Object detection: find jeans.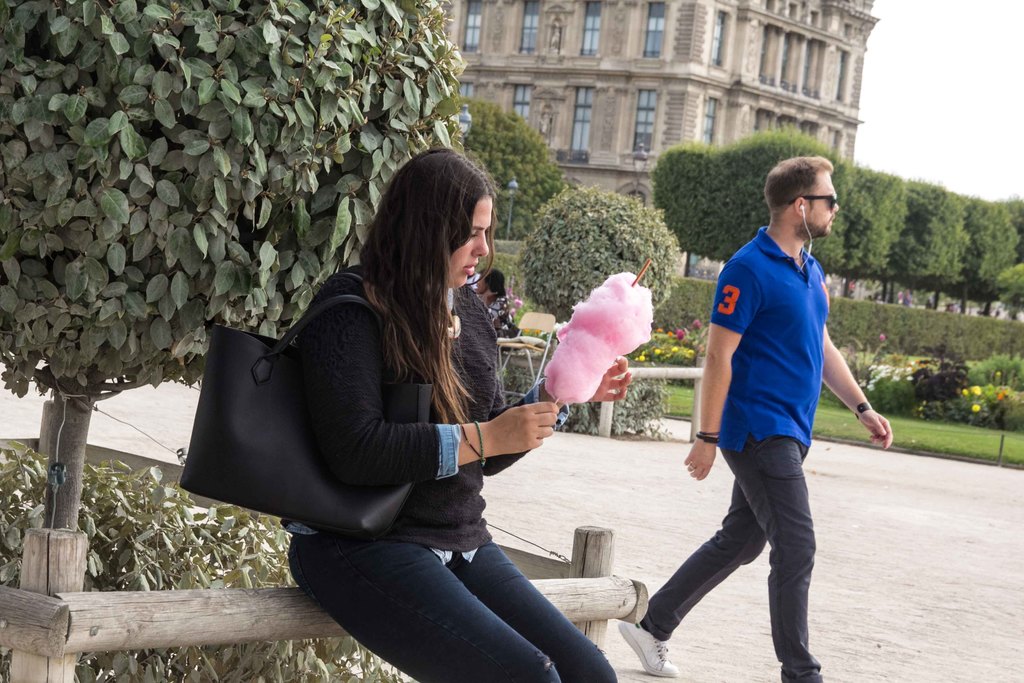
box(635, 439, 833, 682).
